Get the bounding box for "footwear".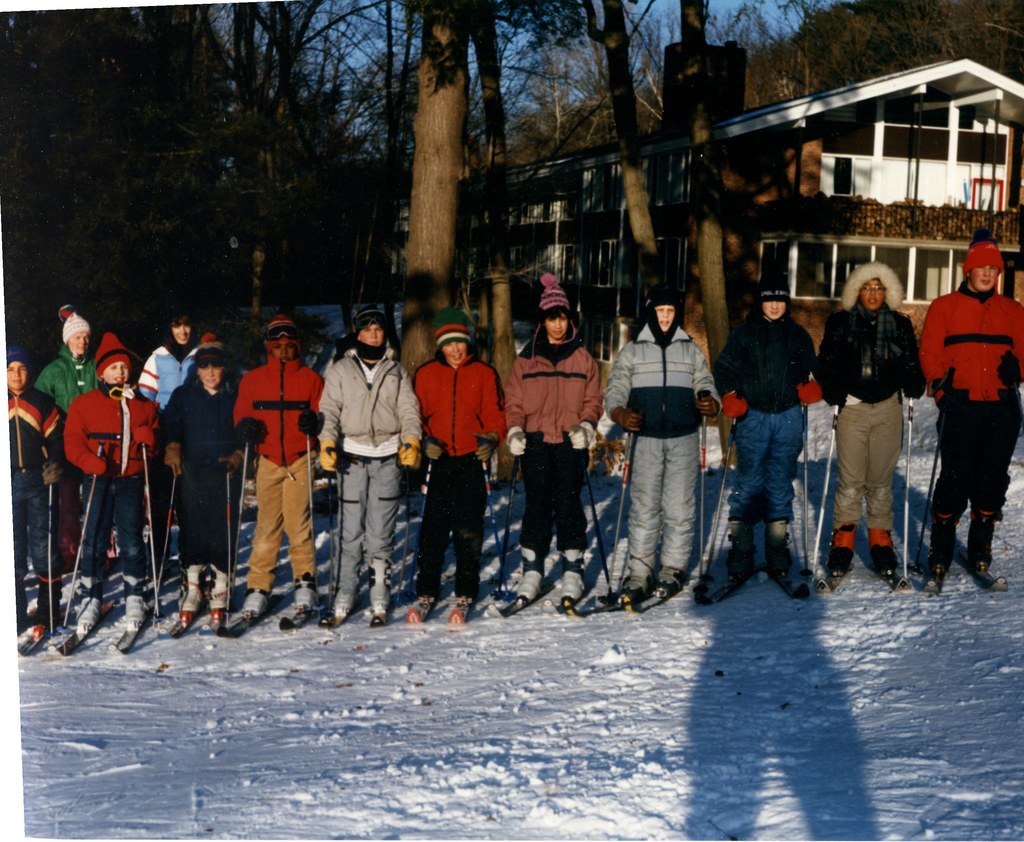
left=332, top=594, right=360, bottom=623.
